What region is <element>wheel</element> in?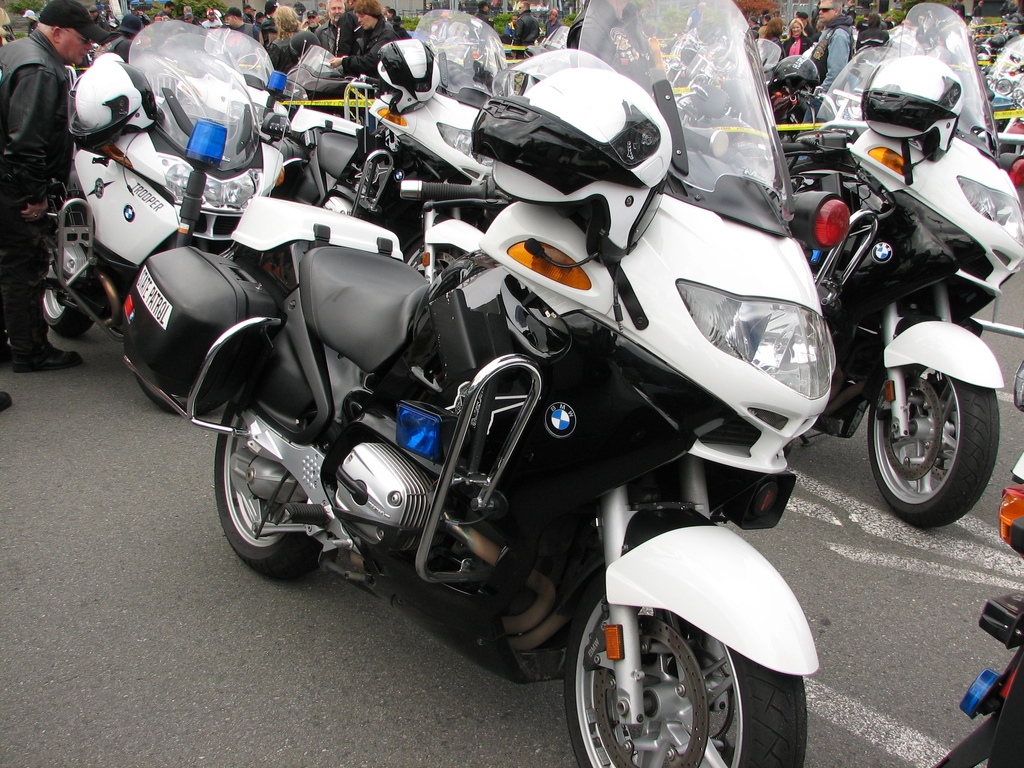
{"left": 563, "top": 581, "right": 806, "bottom": 767}.
